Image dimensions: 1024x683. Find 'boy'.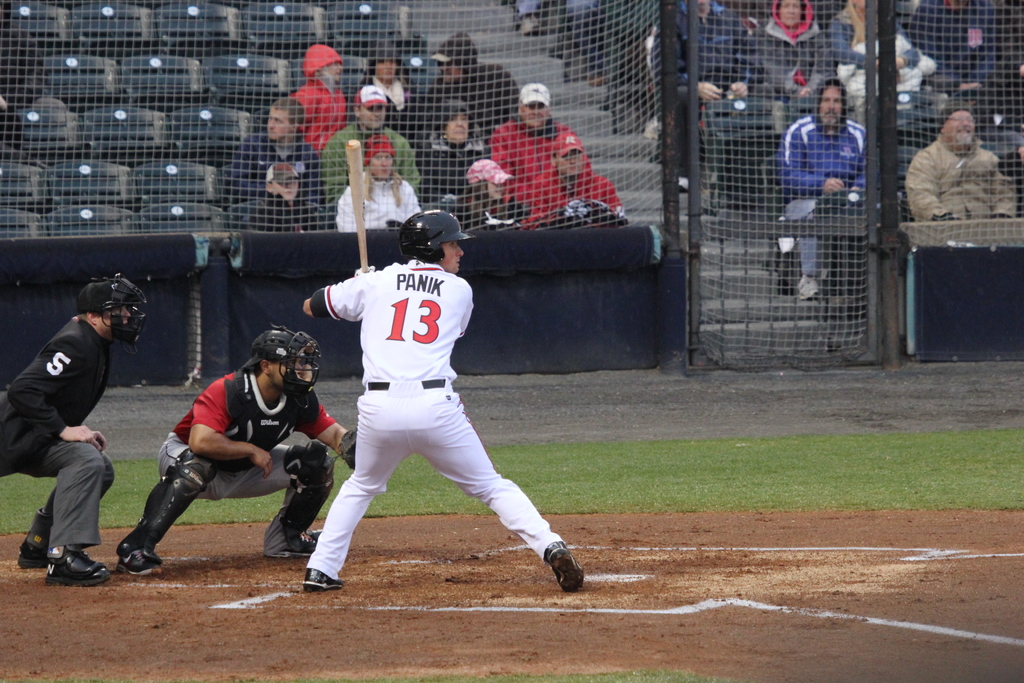
locate(0, 273, 155, 584).
